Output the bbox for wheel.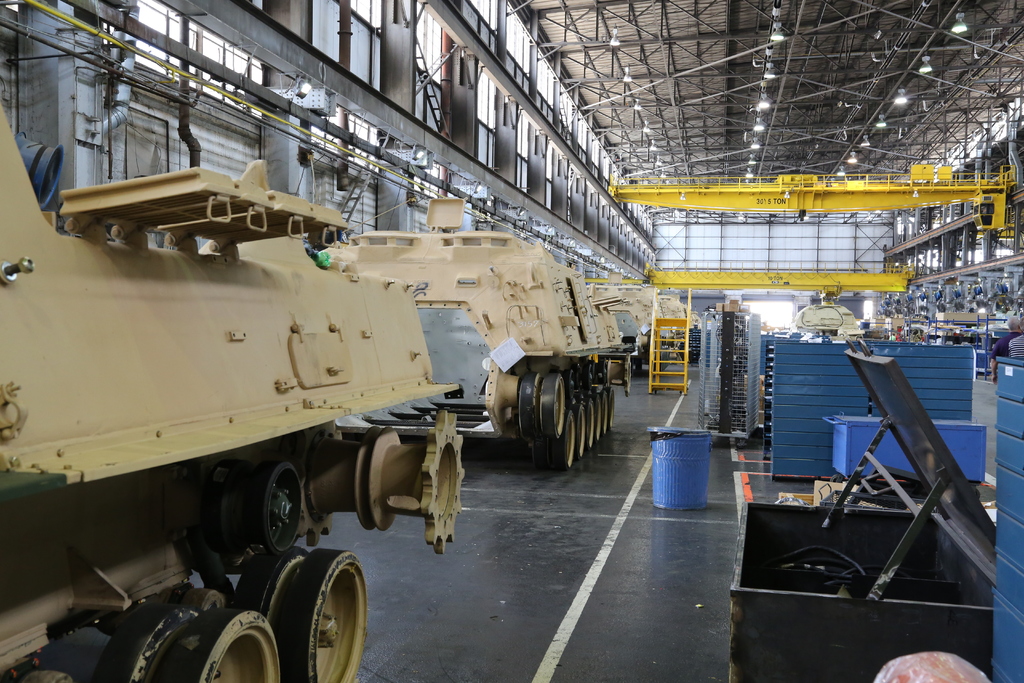
(150, 611, 280, 682).
